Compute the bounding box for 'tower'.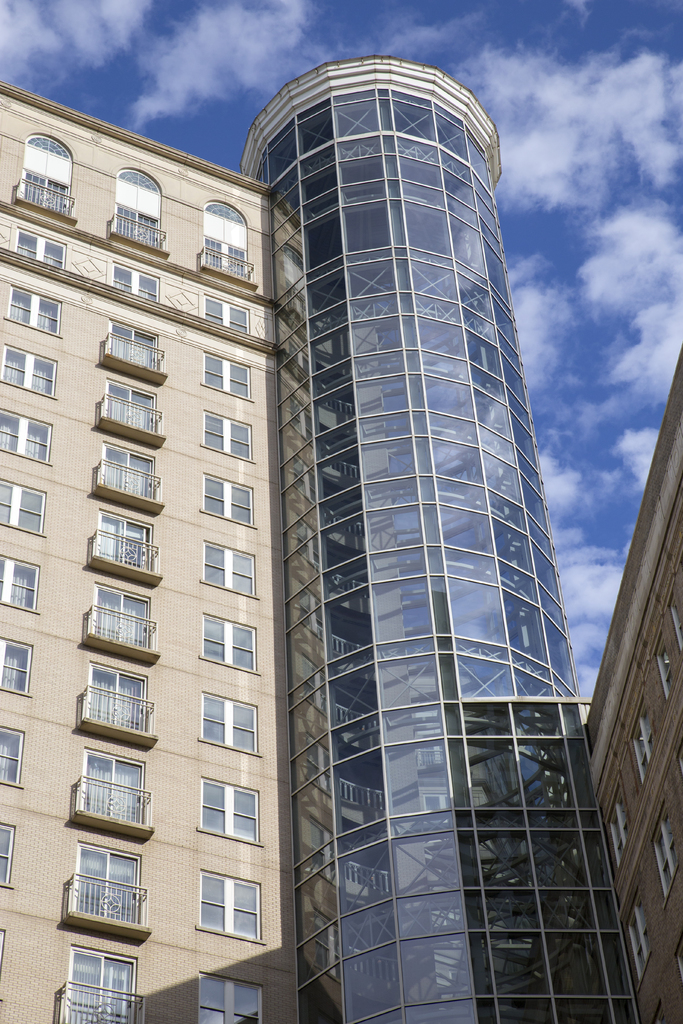
0:80:295:1018.
